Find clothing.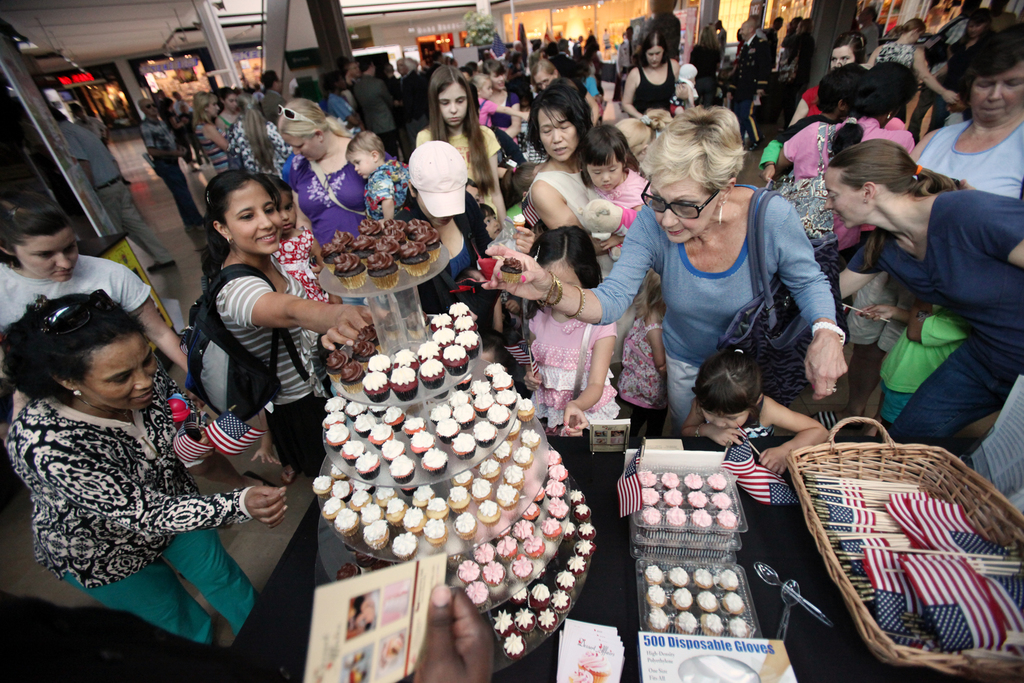
(390,136,507,349).
